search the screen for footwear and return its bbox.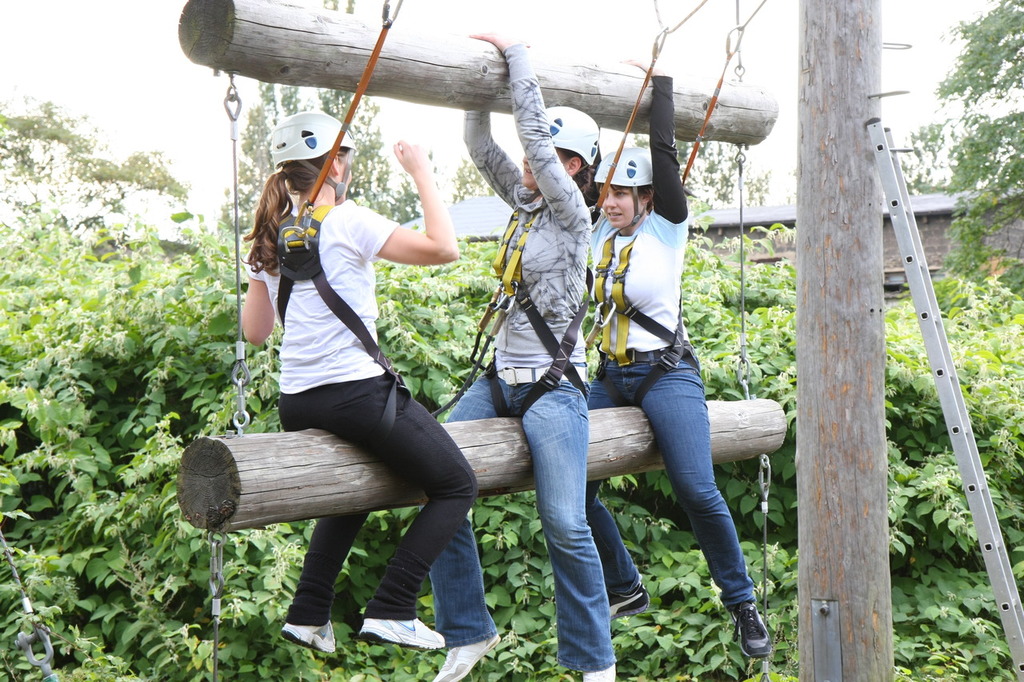
Found: 281,620,338,655.
